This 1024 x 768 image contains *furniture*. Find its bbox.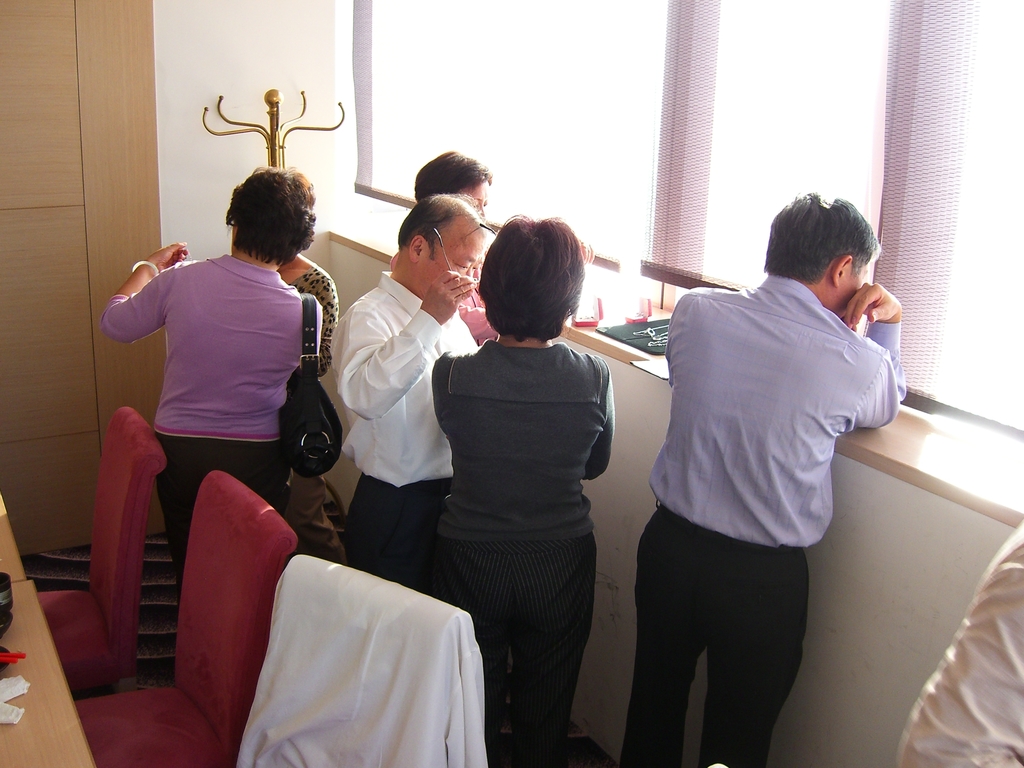
{"x1": 0, "y1": 491, "x2": 26, "y2": 582}.
